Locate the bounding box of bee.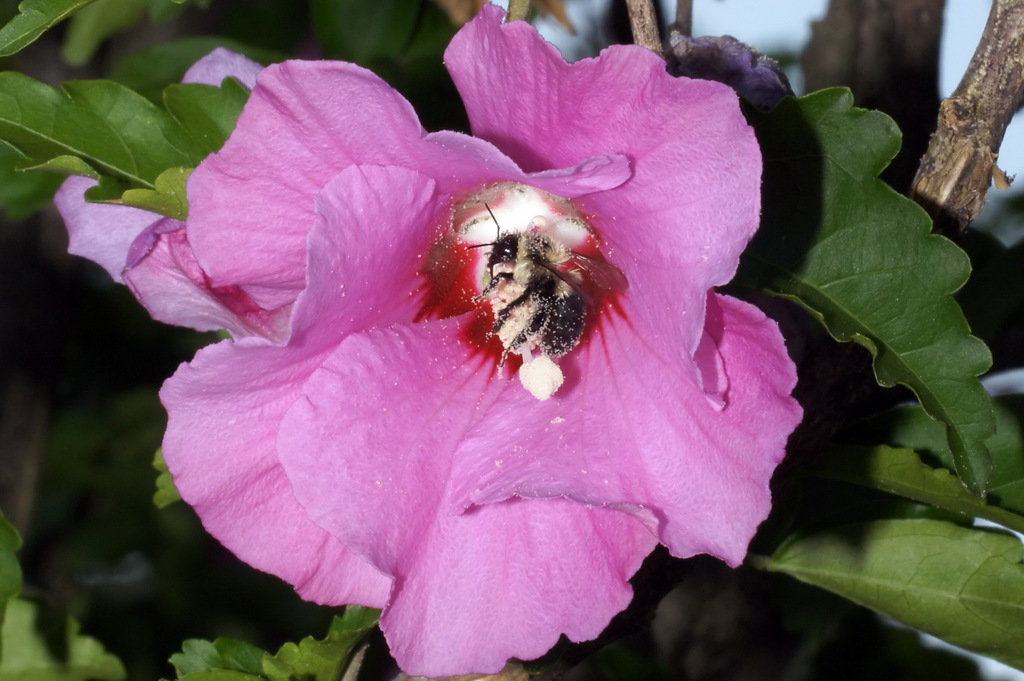
Bounding box: (x1=438, y1=165, x2=632, y2=381).
